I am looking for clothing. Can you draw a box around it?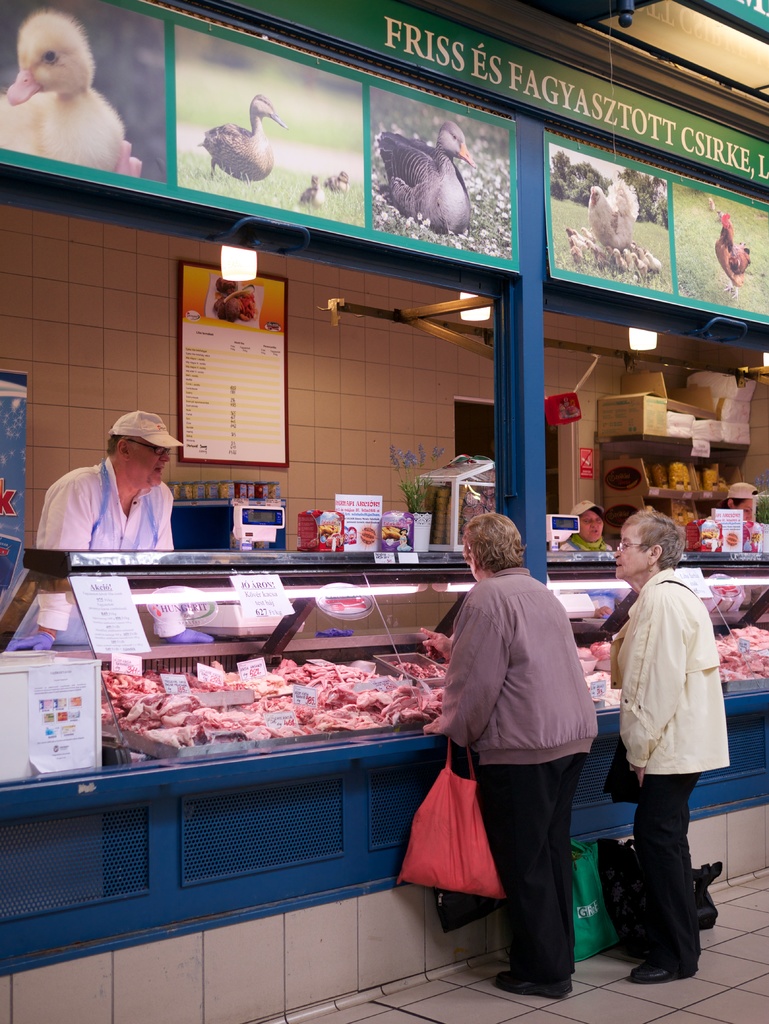
Sure, the bounding box is 419/547/607/944.
